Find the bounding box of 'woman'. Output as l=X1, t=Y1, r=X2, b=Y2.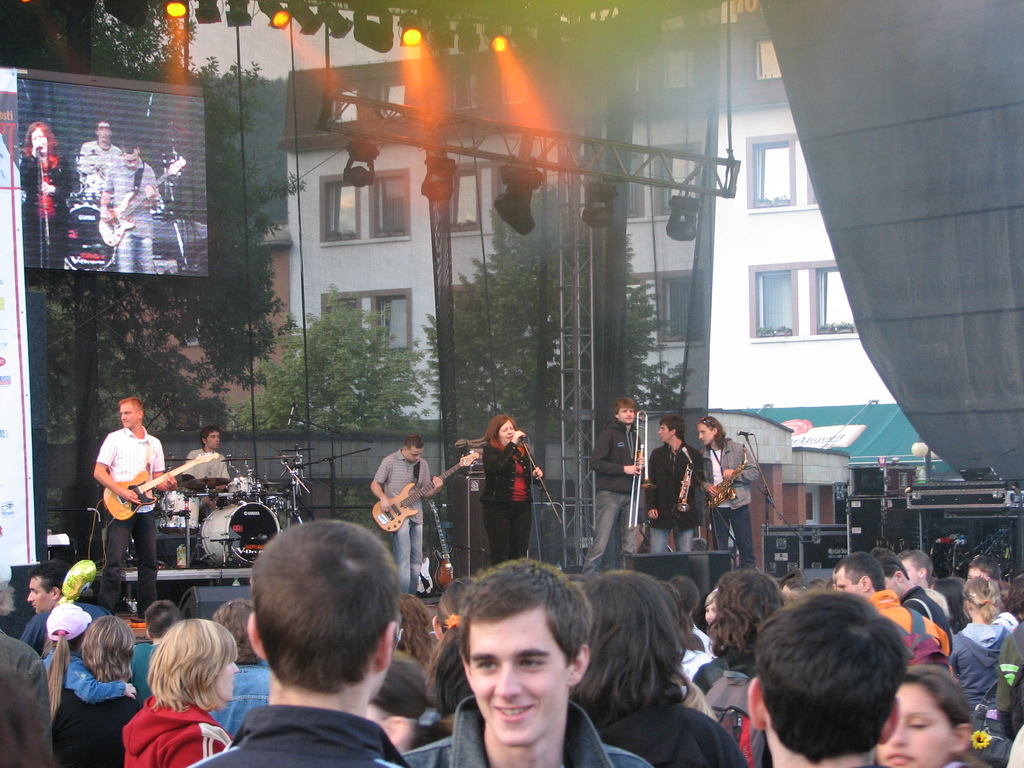
l=568, t=568, r=749, b=767.
